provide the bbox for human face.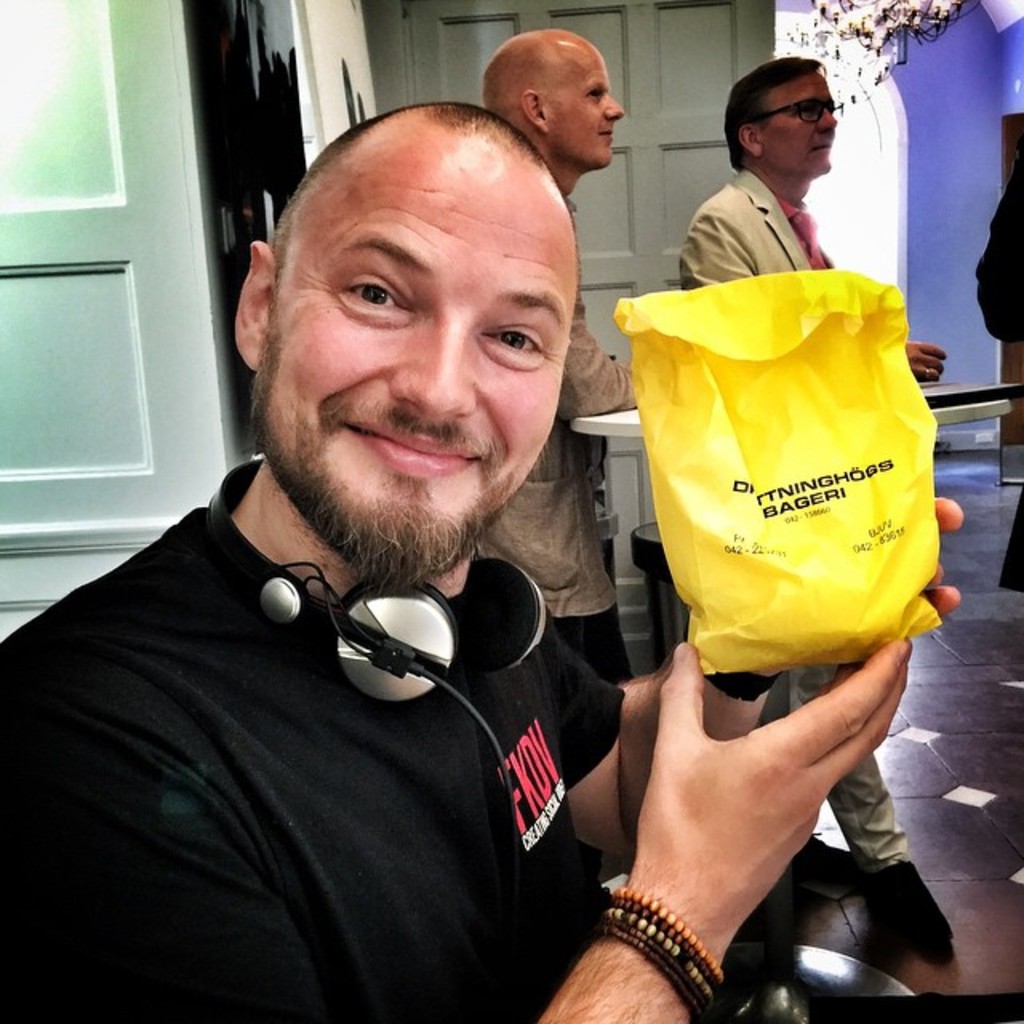
box=[262, 166, 574, 584].
